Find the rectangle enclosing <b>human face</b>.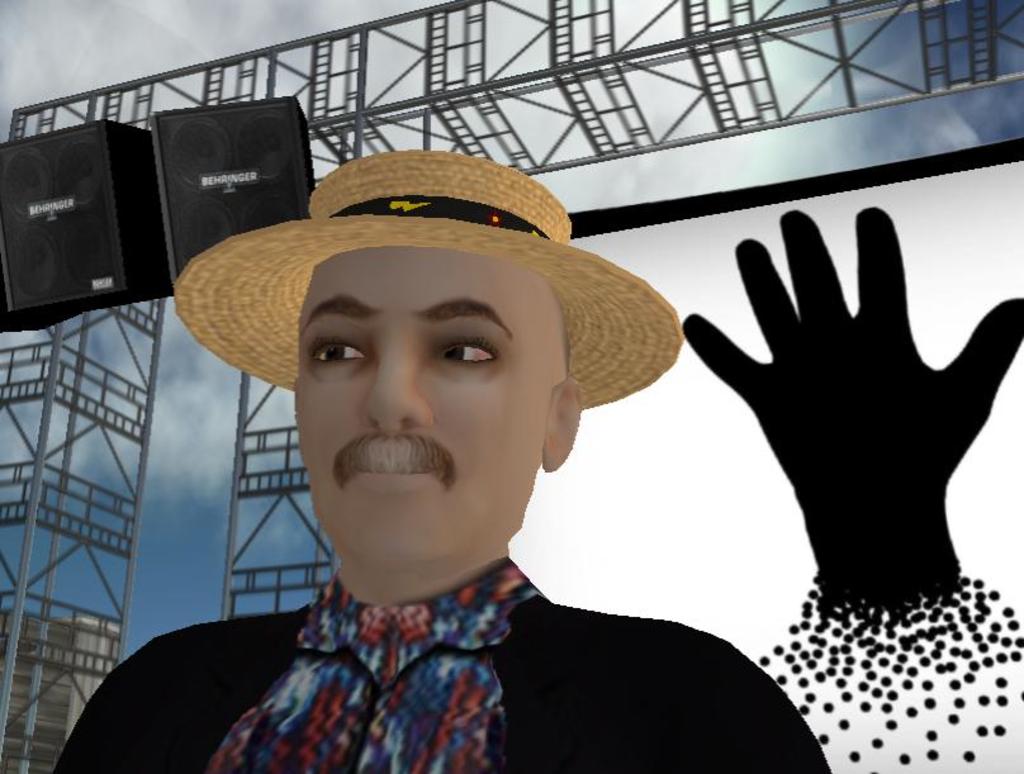
bbox=(295, 244, 540, 559).
